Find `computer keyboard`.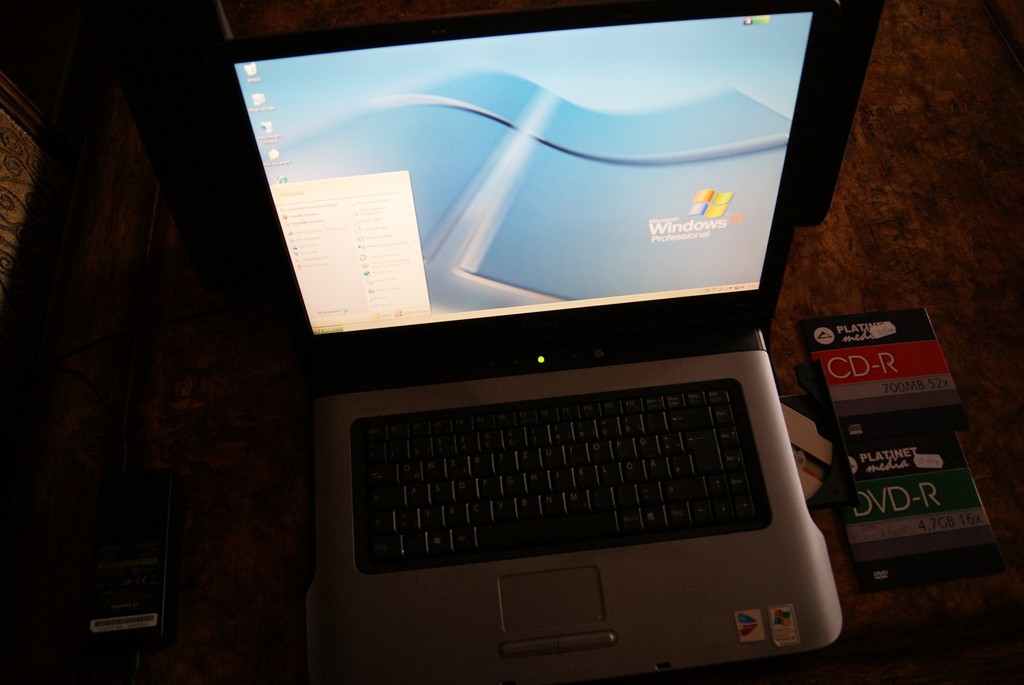
358:379:772:572.
